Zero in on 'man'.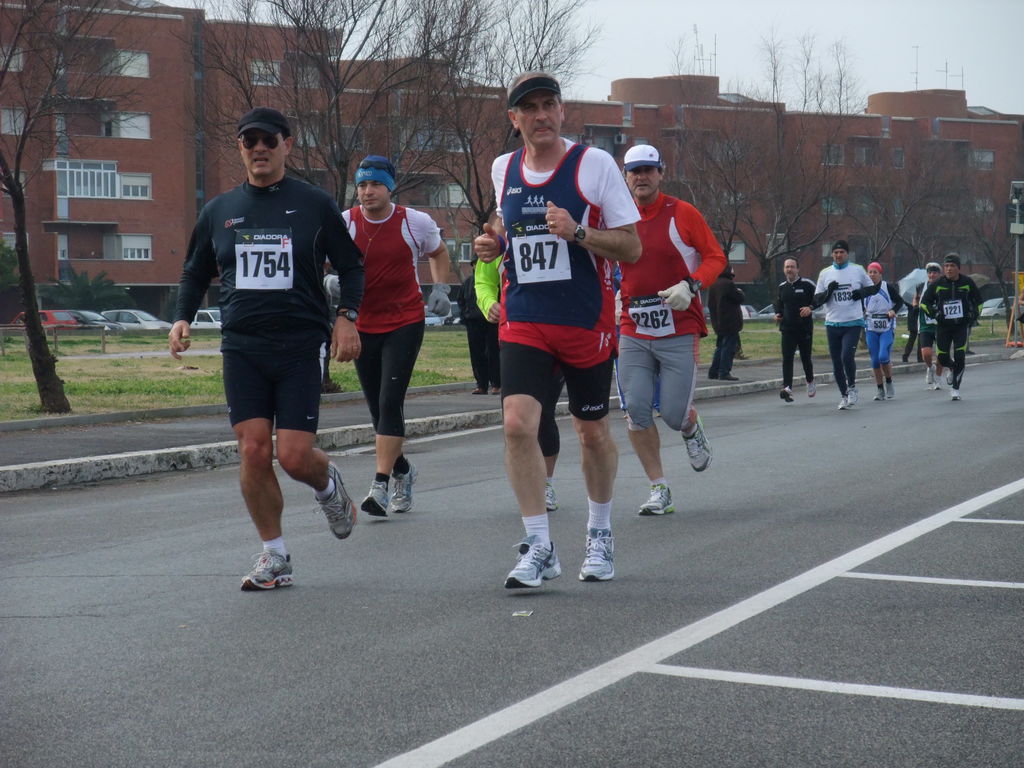
Zeroed in: bbox=(770, 252, 823, 408).
